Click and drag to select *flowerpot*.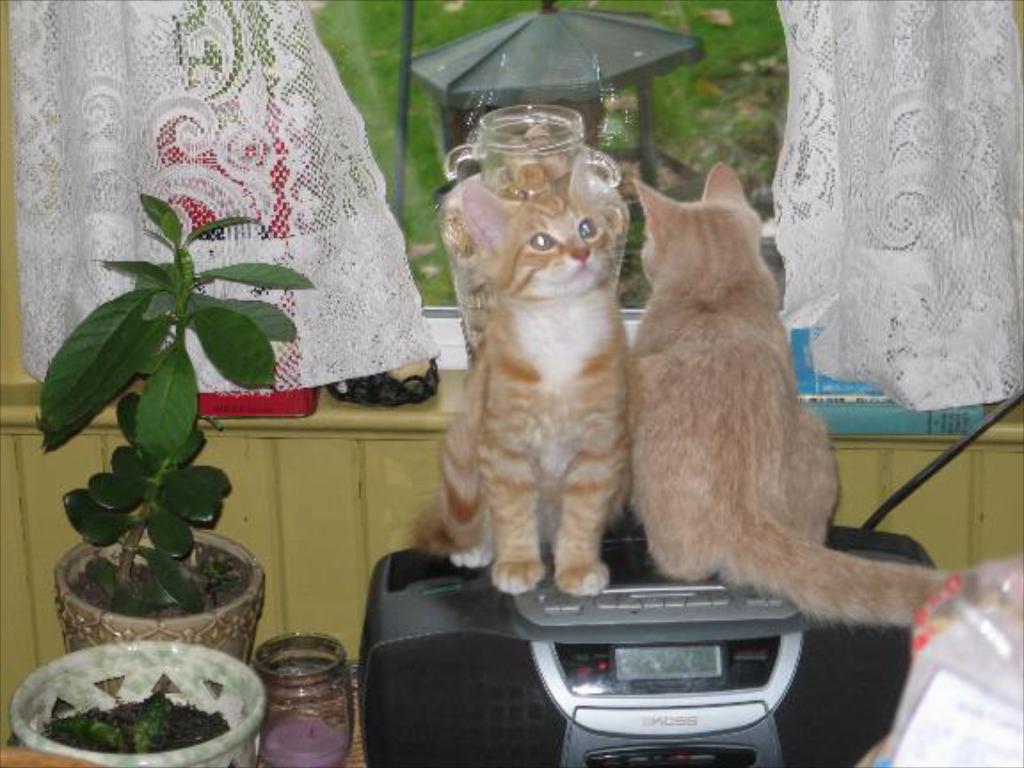
Selection: rect(252, 626, 348, 766).
